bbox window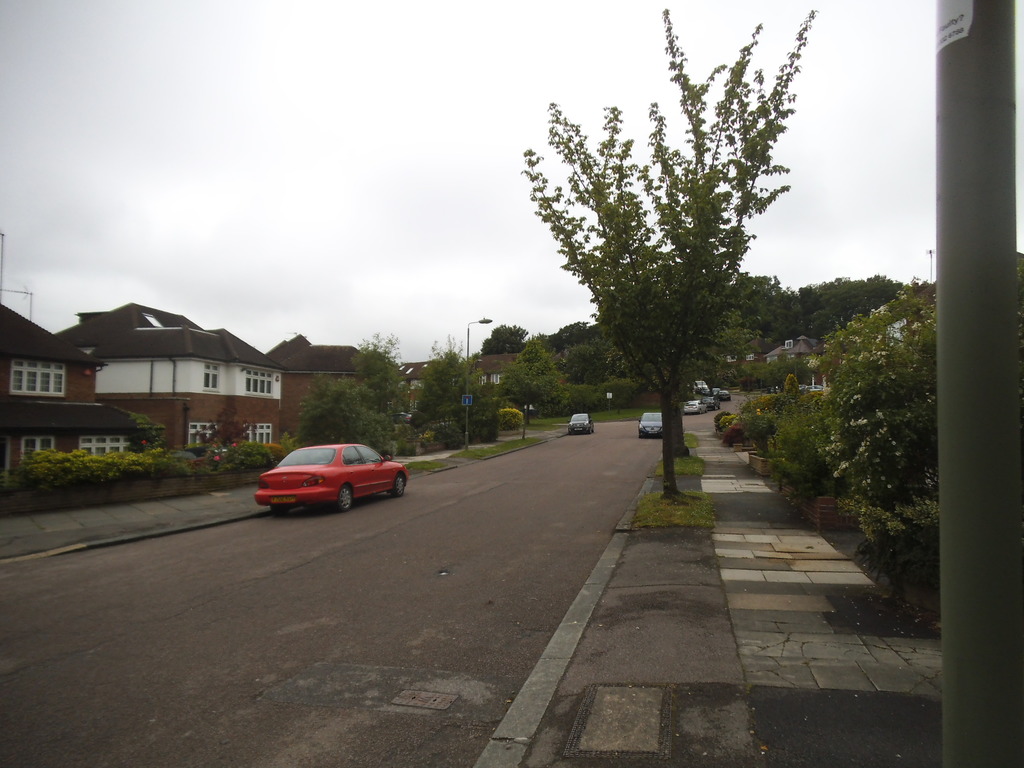
x1=407, y1=401, x2=419, y2=412
